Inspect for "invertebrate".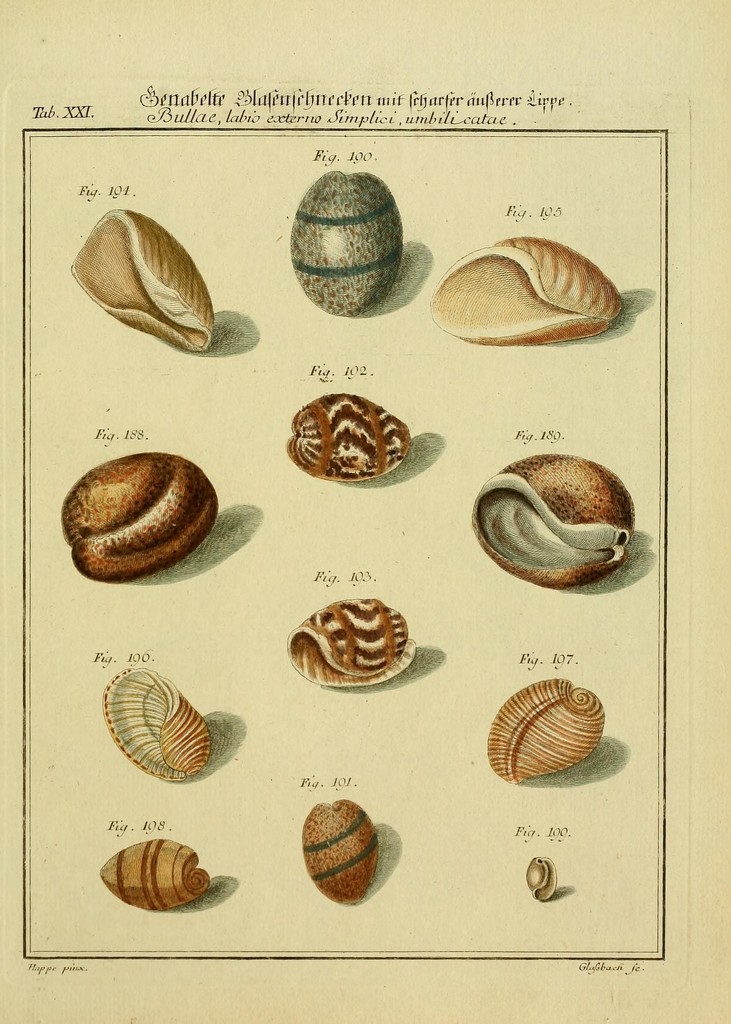
Inspection: (x1=526, y1=853, x2=561, y2=908).
